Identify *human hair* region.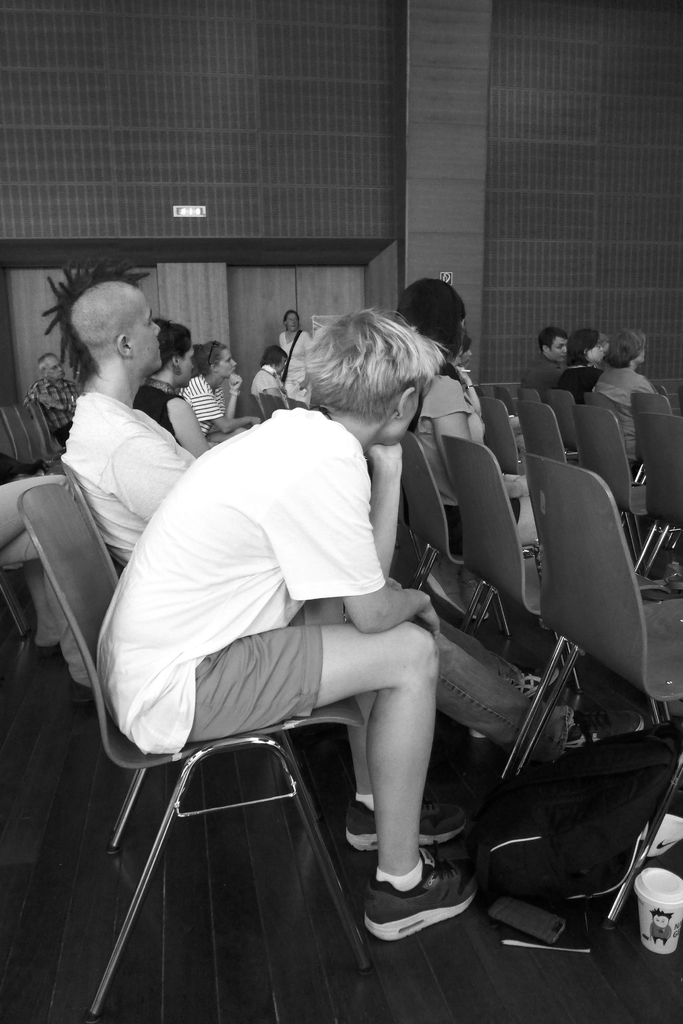
Region: (x1=156, y1=318, x2=192, y2=374).
